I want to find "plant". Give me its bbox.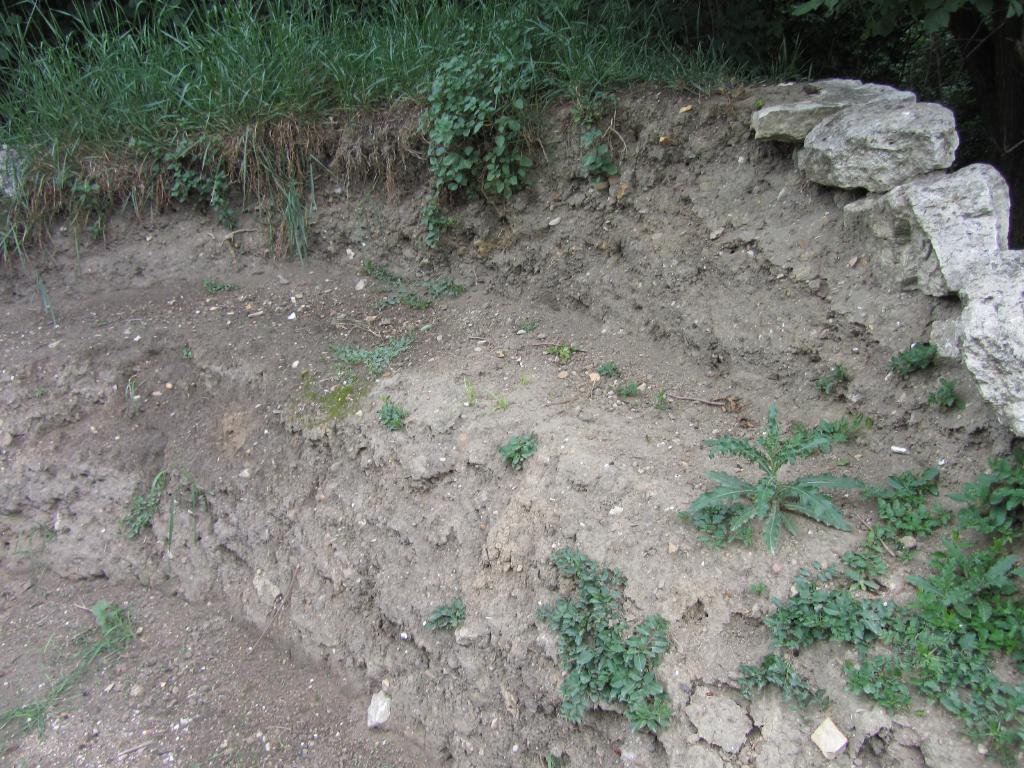
left=367, top=335, right=419, bottom=378.
